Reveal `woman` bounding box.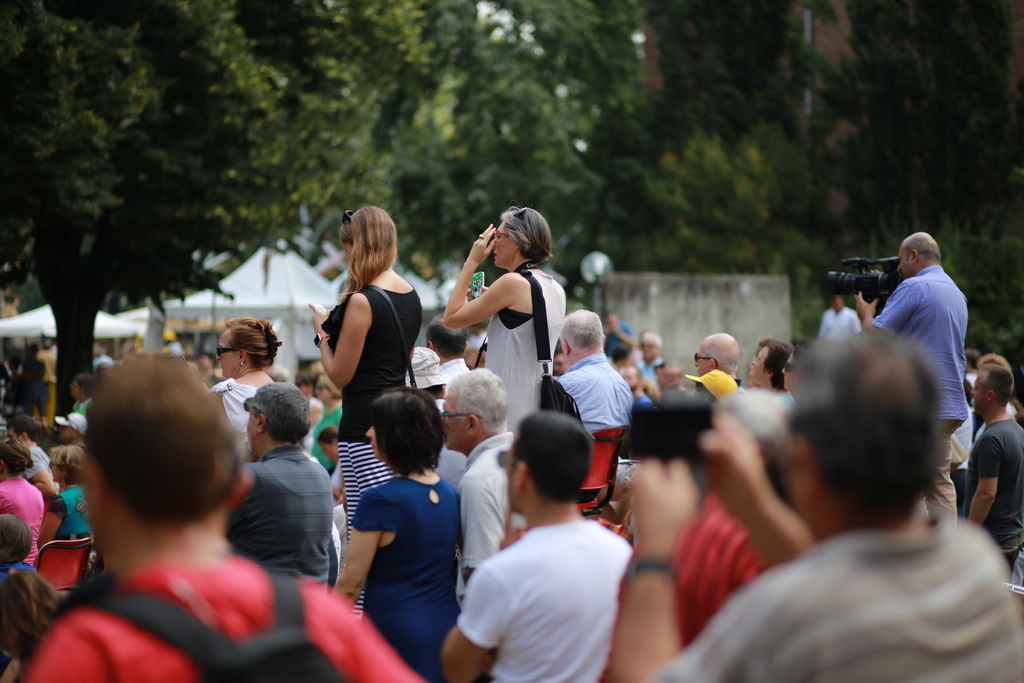
Revealed: bbox=(440, 212, 567, 444).
